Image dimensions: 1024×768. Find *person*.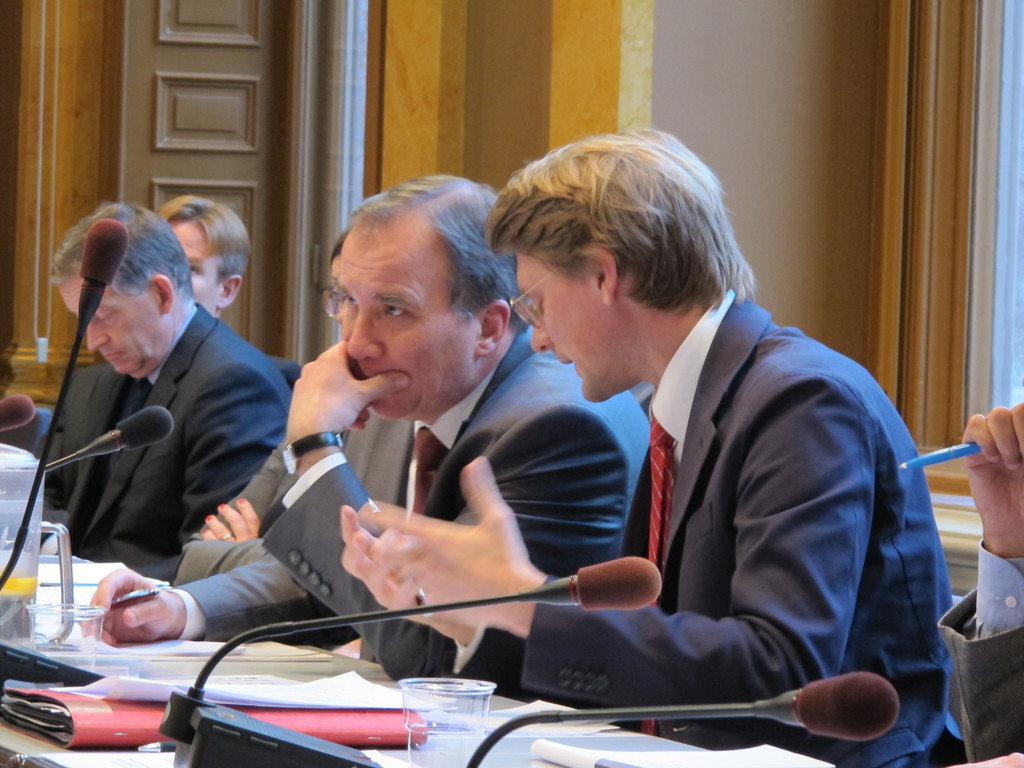
l=168, t=232, r=412, b=584.
